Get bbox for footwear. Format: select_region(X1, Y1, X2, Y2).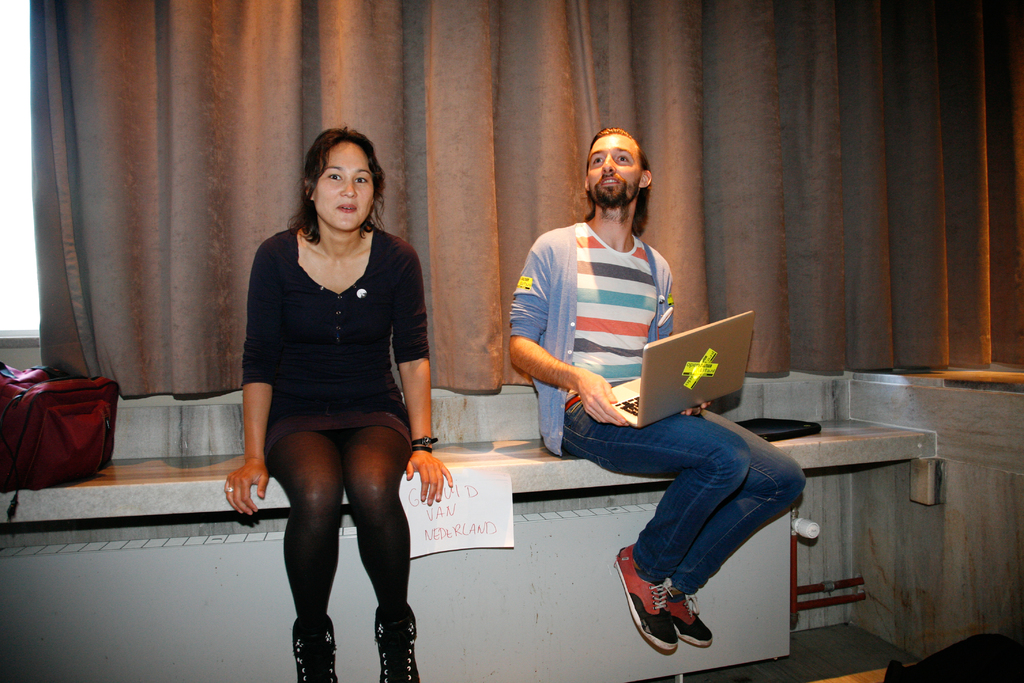
select_region(374, 604, 423, 682).
